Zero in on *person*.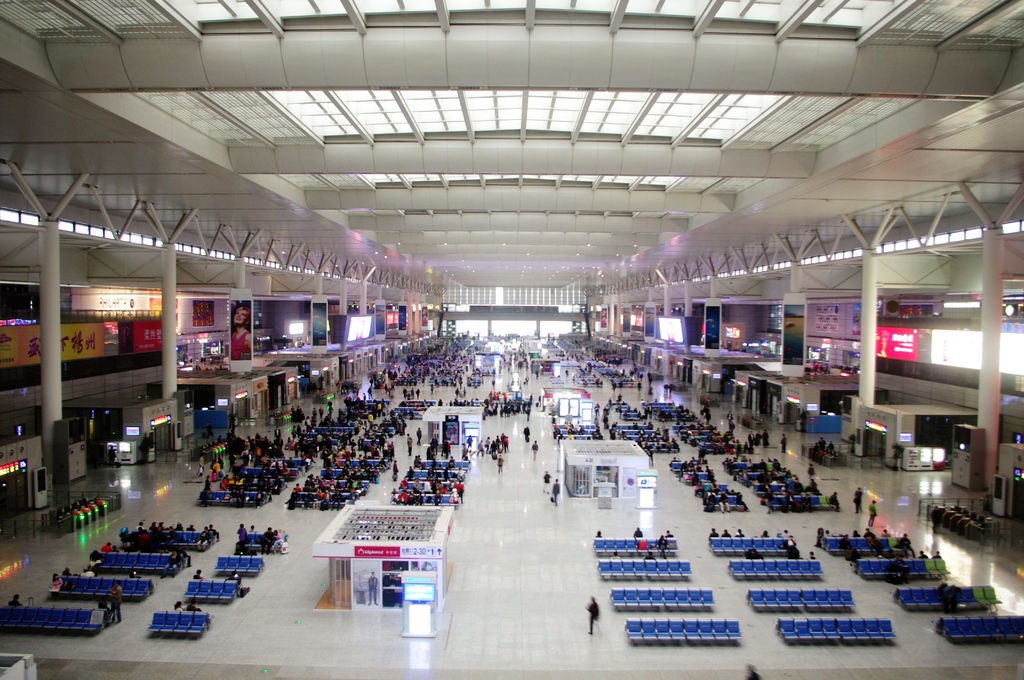
Zeroed in: [x1=61, y1=563, x2=84, y2=578].
